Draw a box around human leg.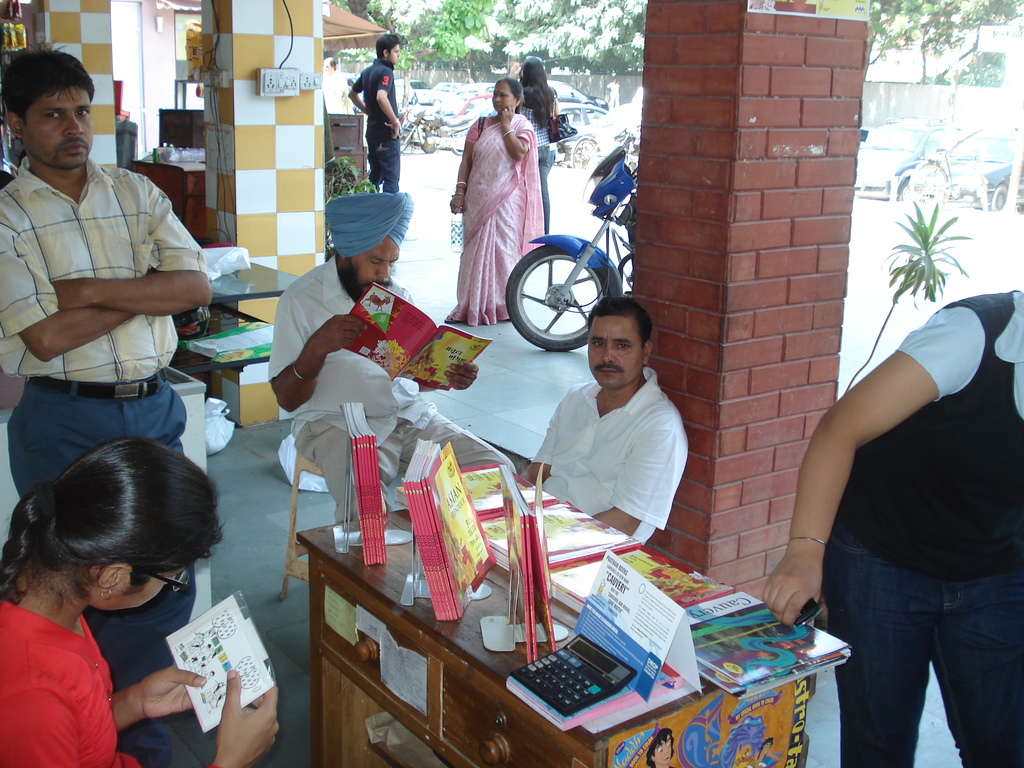
444/184/490/323.
